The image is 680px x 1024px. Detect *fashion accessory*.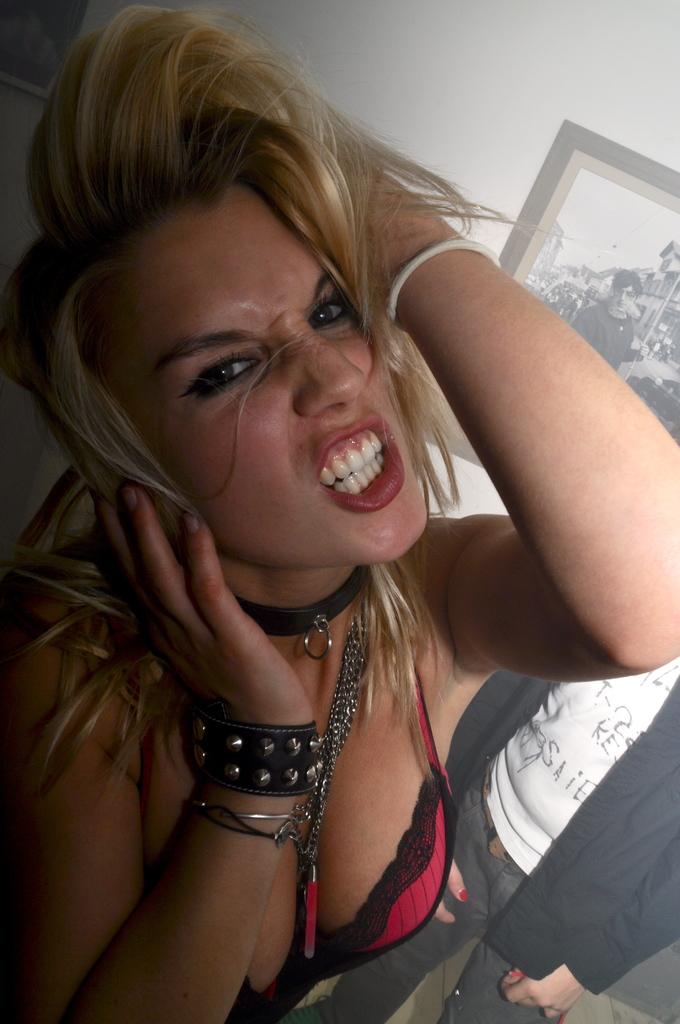
Detection: region(188, 601, 380, 956).
